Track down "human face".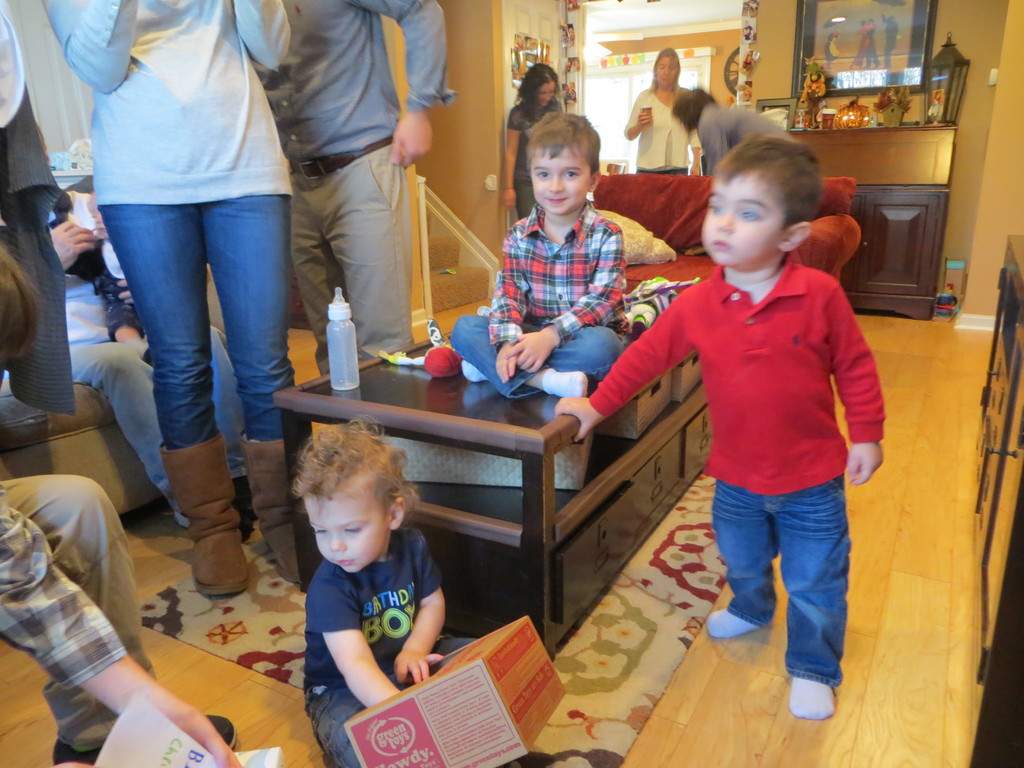
Tracked to left=309, top=491, right=386, bottom=573.
